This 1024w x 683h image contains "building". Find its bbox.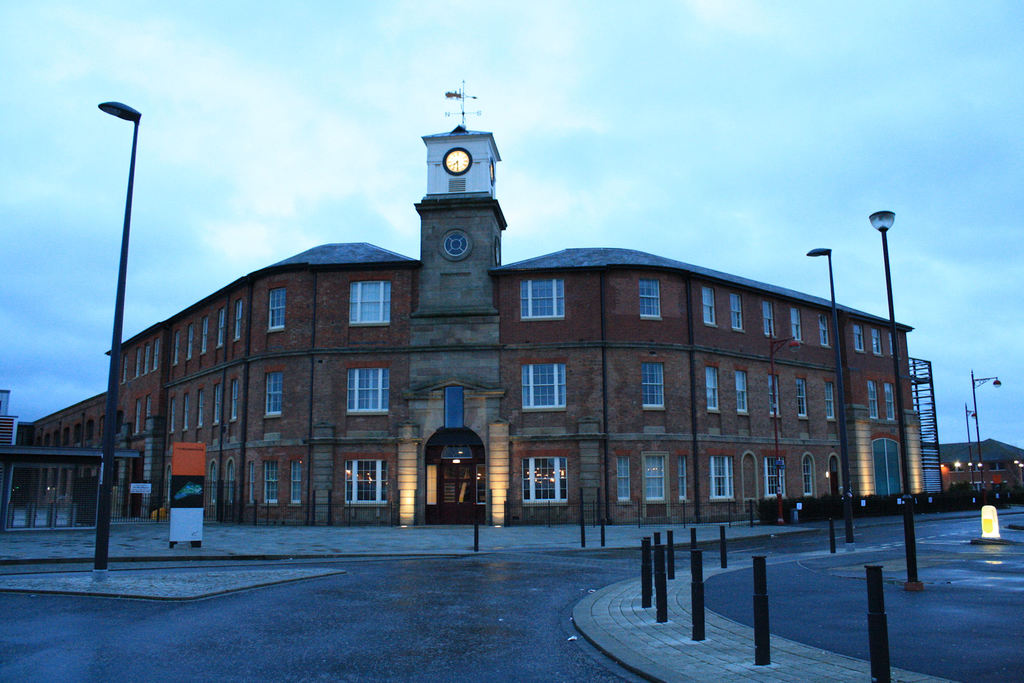
[3, 120, 940, 529].
